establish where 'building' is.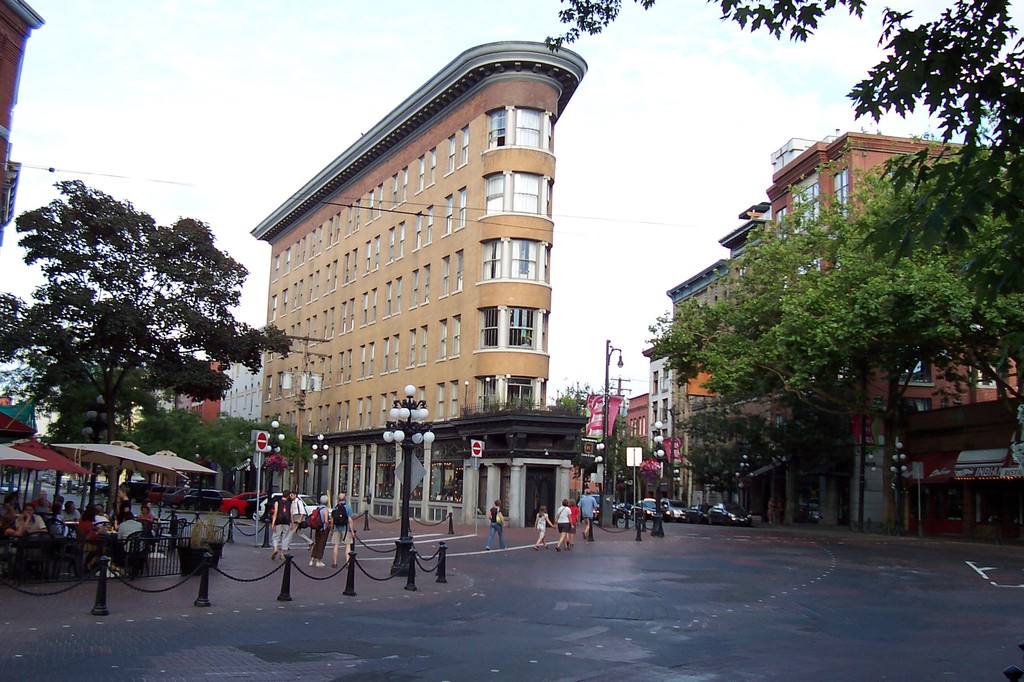
Established at box=[250, 42, 588, 527].
